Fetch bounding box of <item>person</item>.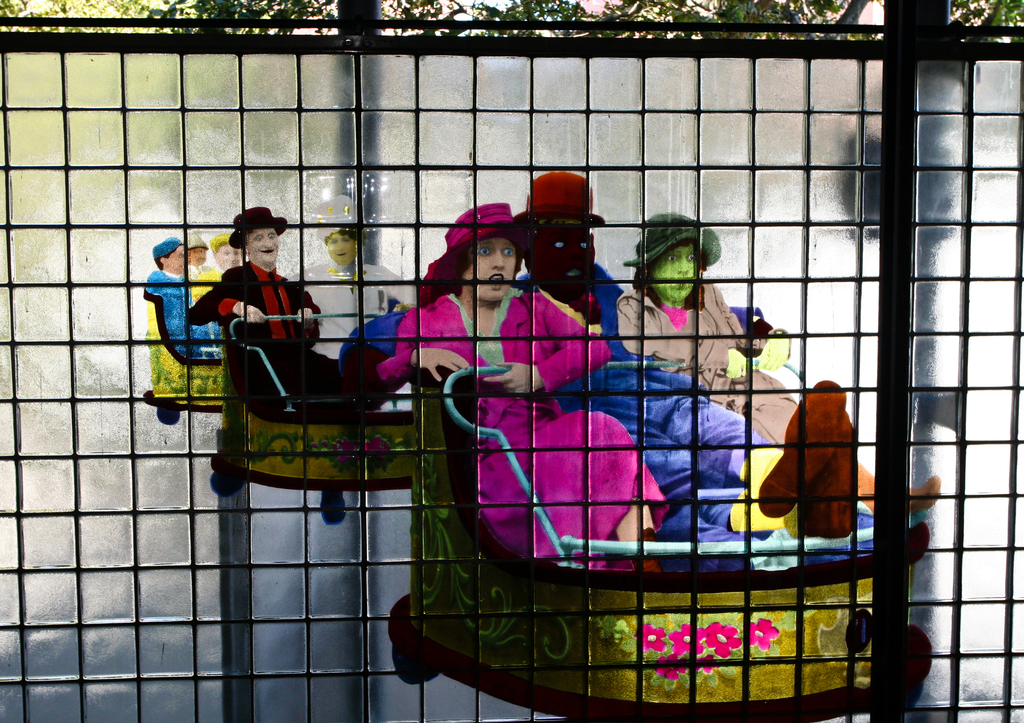
Bbox: 623,213,966,527.
